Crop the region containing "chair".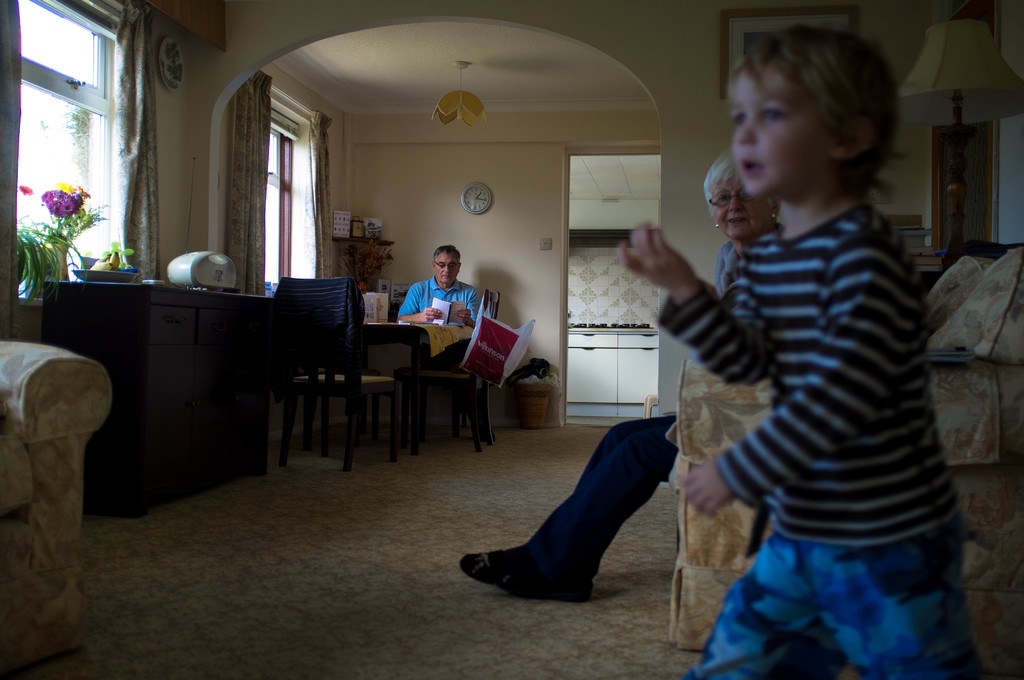
Crop region: (x1=278, y1=268, x2=400, y2=485).
